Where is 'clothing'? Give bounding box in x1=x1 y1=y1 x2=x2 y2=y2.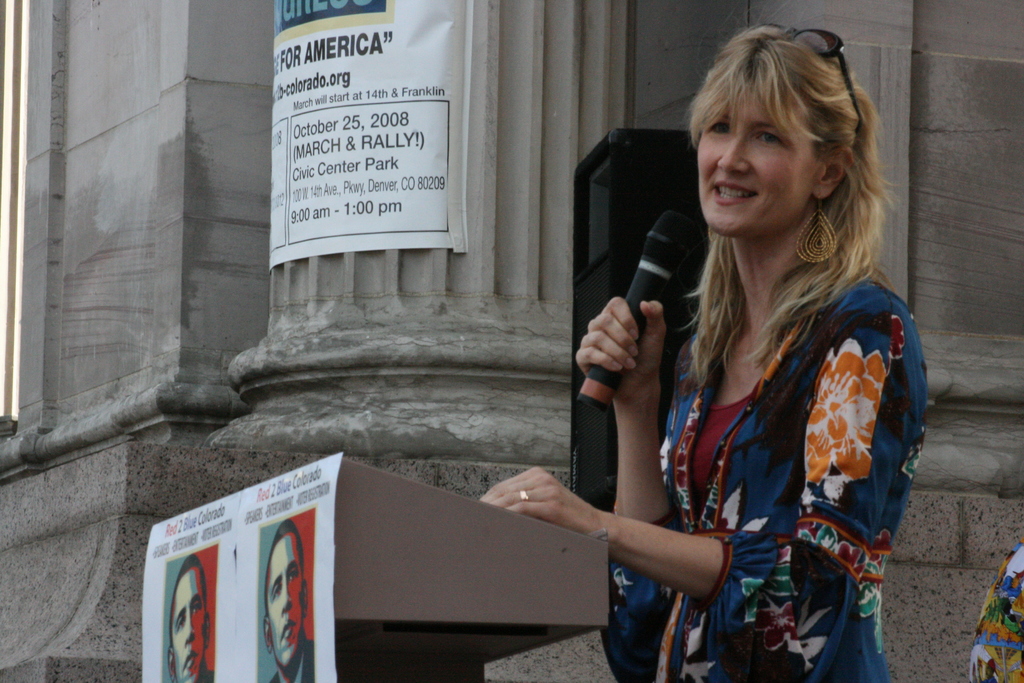
x1=270 y1=641 x2=314 y2=682.
